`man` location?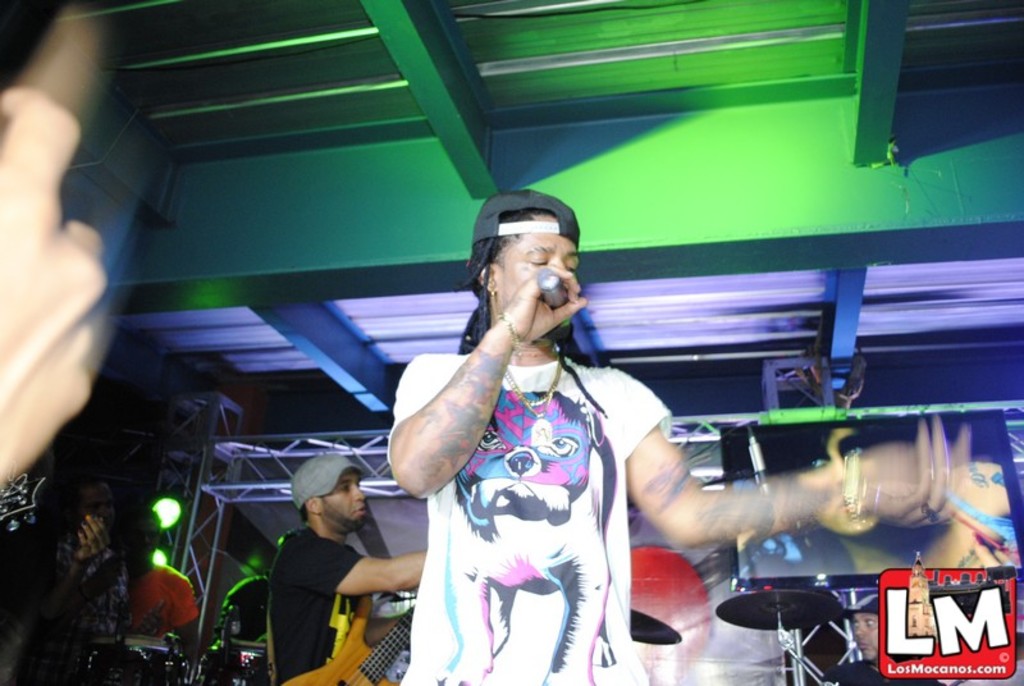
(817, 595, 941, 685)
